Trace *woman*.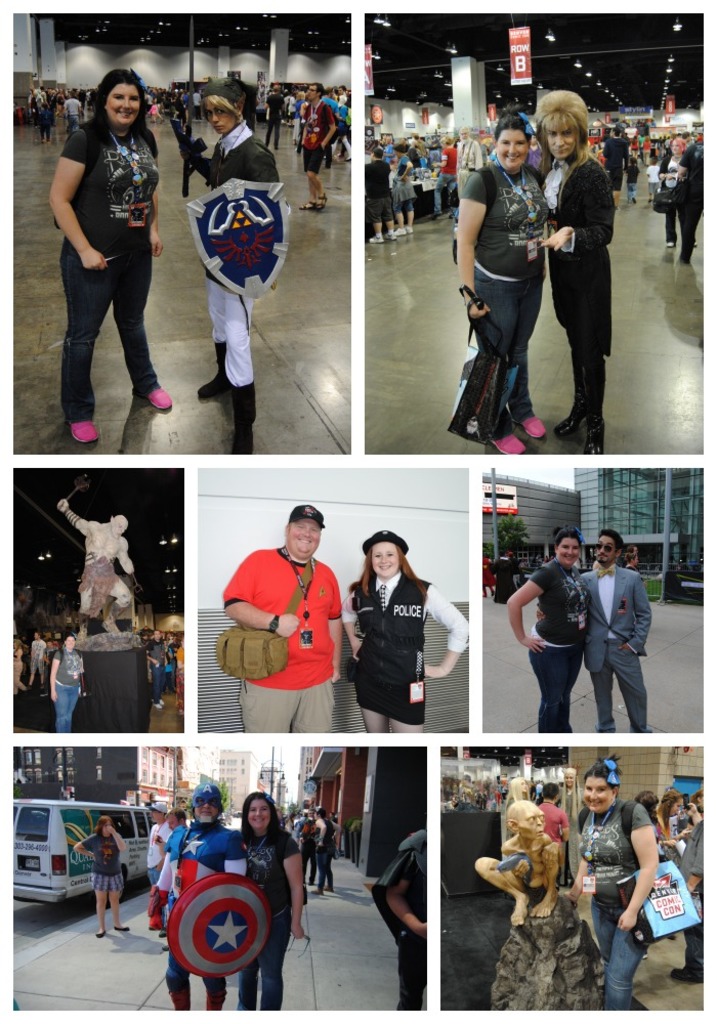
Traced to {"left": 626, "top": 551, "right": 647, "bottom": 589}.
